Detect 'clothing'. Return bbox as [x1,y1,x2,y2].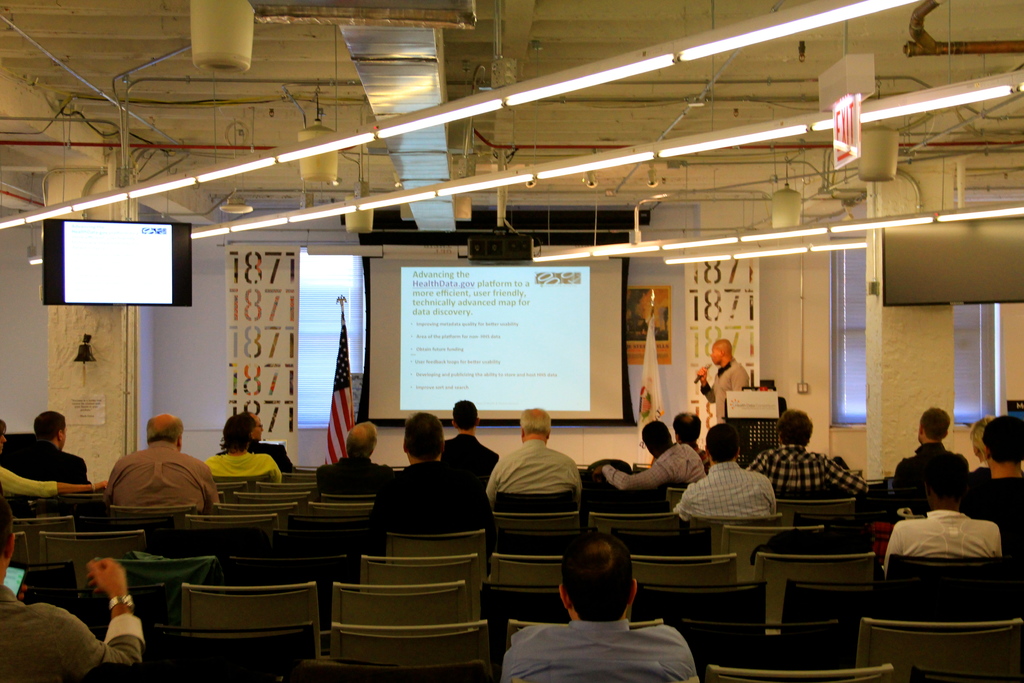
[12,437,89,488].
